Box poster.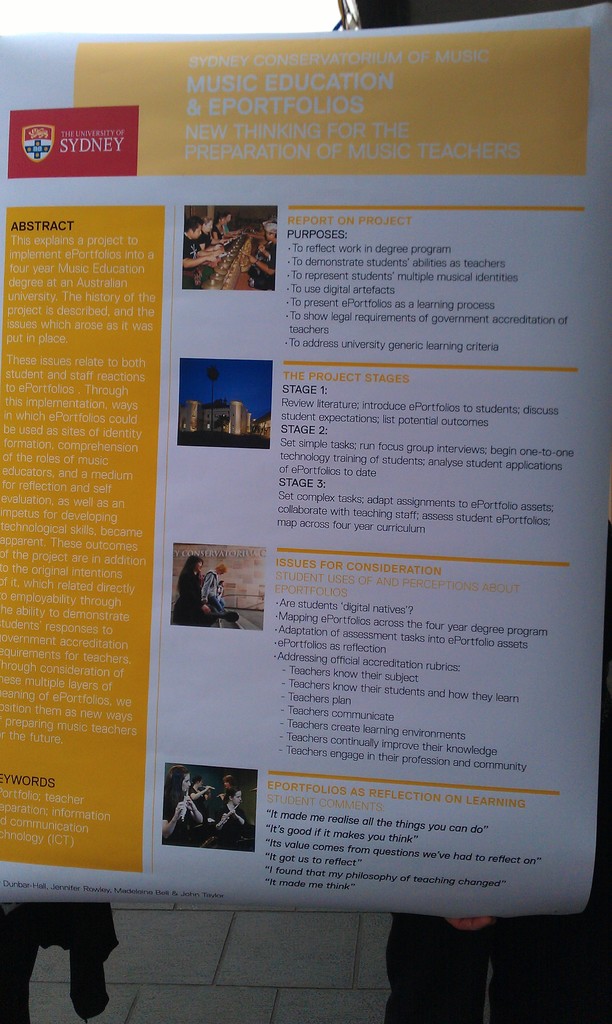
bbox=(0, 0, 611, 910).
